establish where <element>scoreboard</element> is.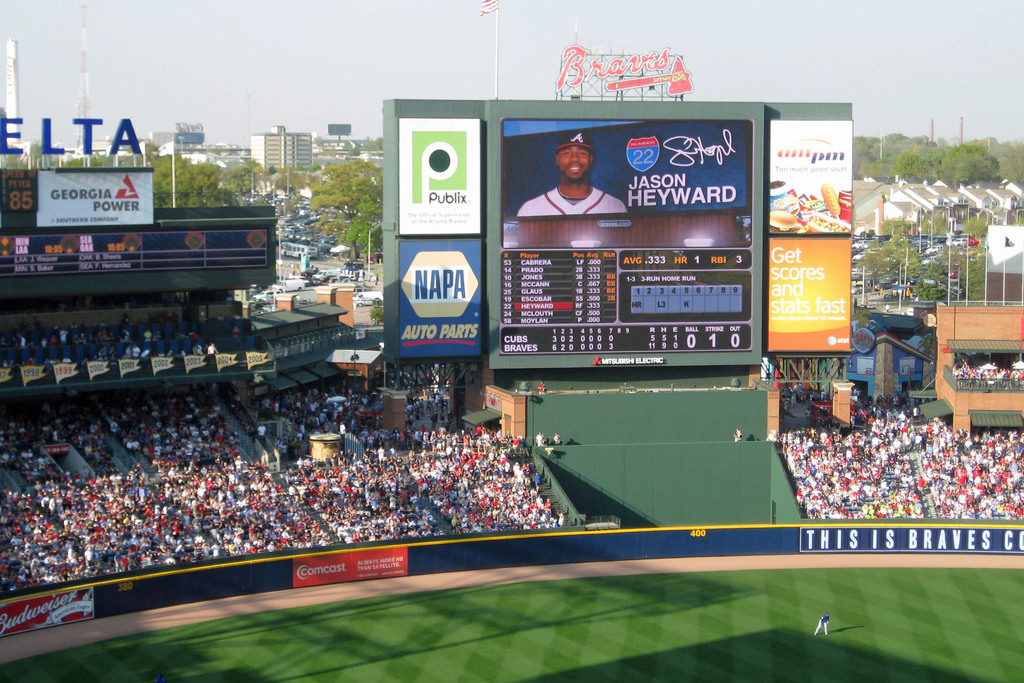
Established at [497,117,755,352].
